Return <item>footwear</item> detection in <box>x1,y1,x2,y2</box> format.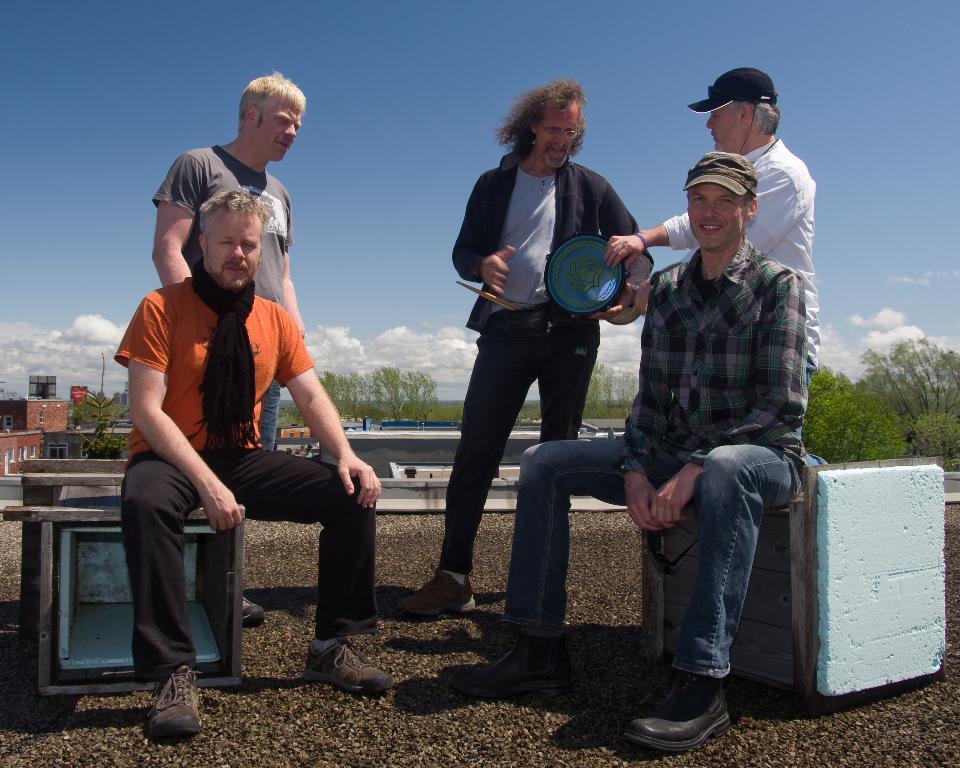
<box>641,673,738,744</box>.
